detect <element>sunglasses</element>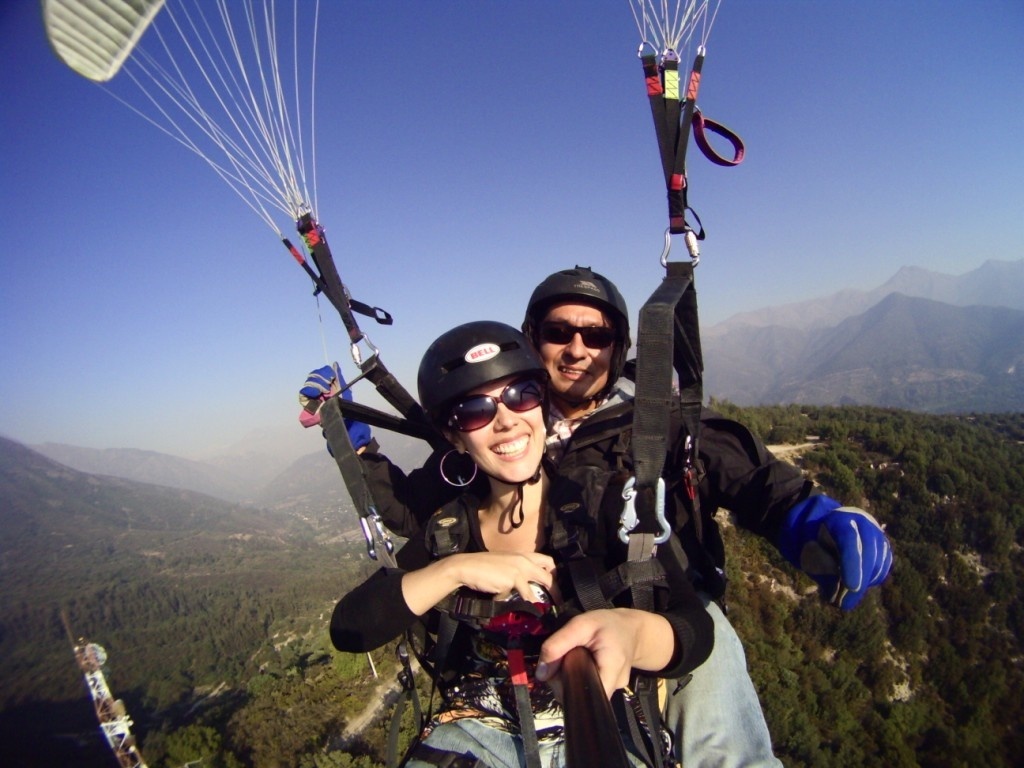
(x1=444, y1=378, x2=551, y2=432)
